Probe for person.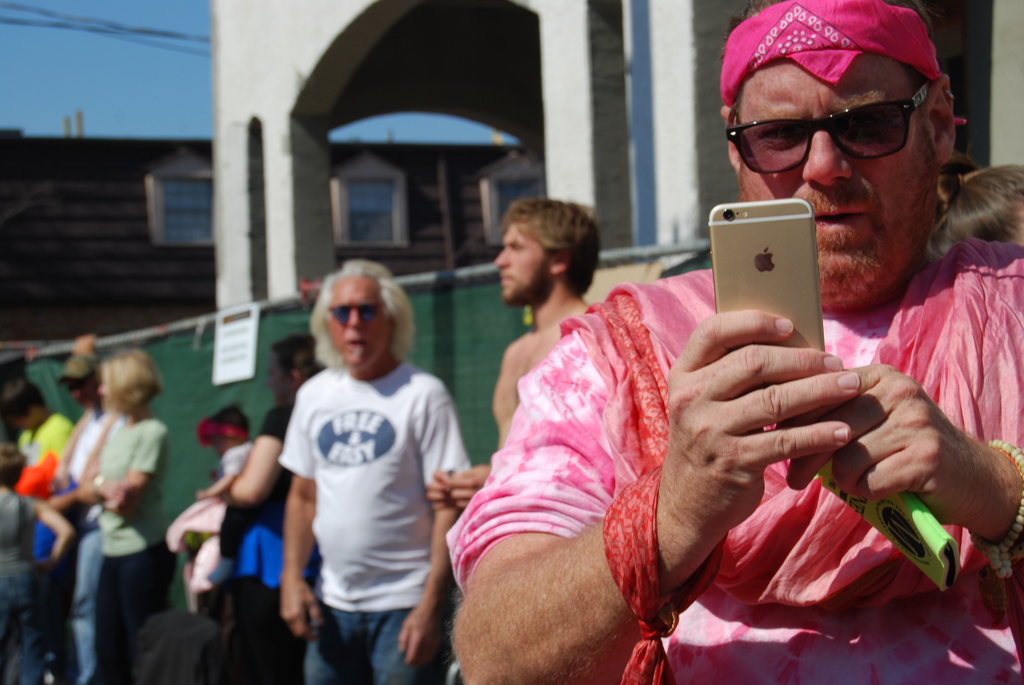
Probe result: left=164, top=405, right=252, bottom=613.
